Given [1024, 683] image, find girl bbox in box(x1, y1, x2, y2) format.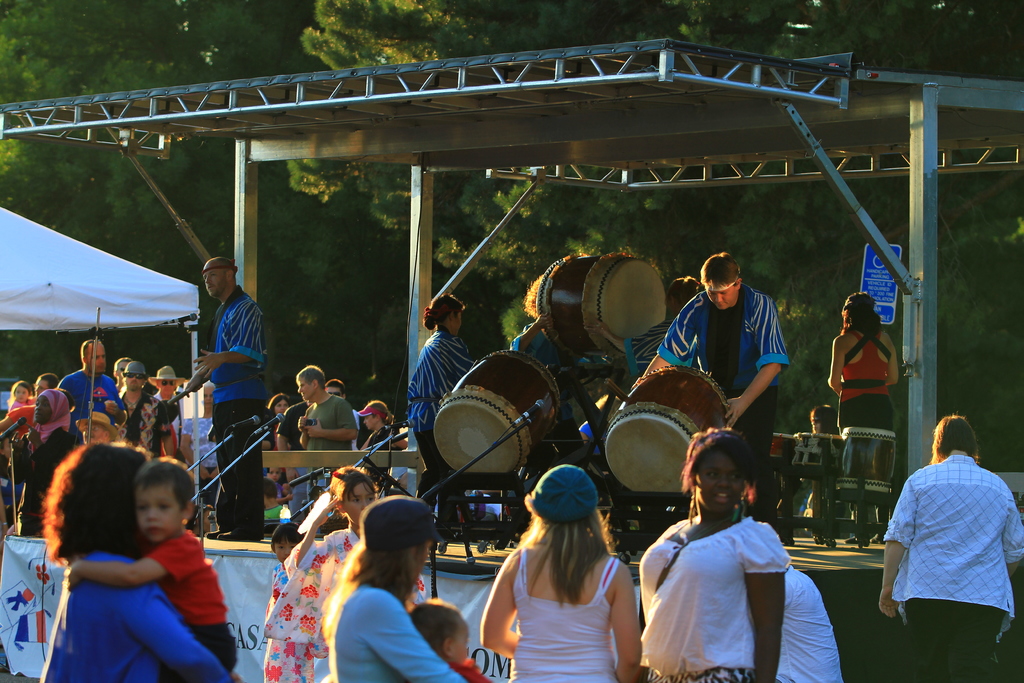
box(823, 287, 898, 548).
